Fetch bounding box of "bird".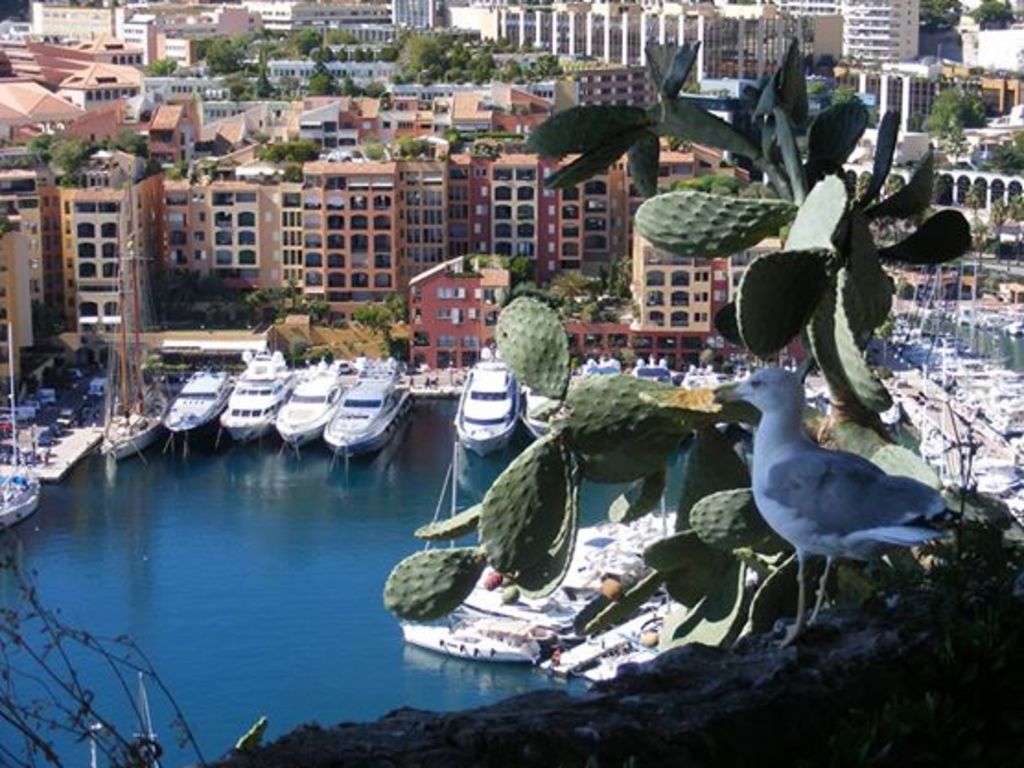
Bbox: (709, 352, 958, 623).
